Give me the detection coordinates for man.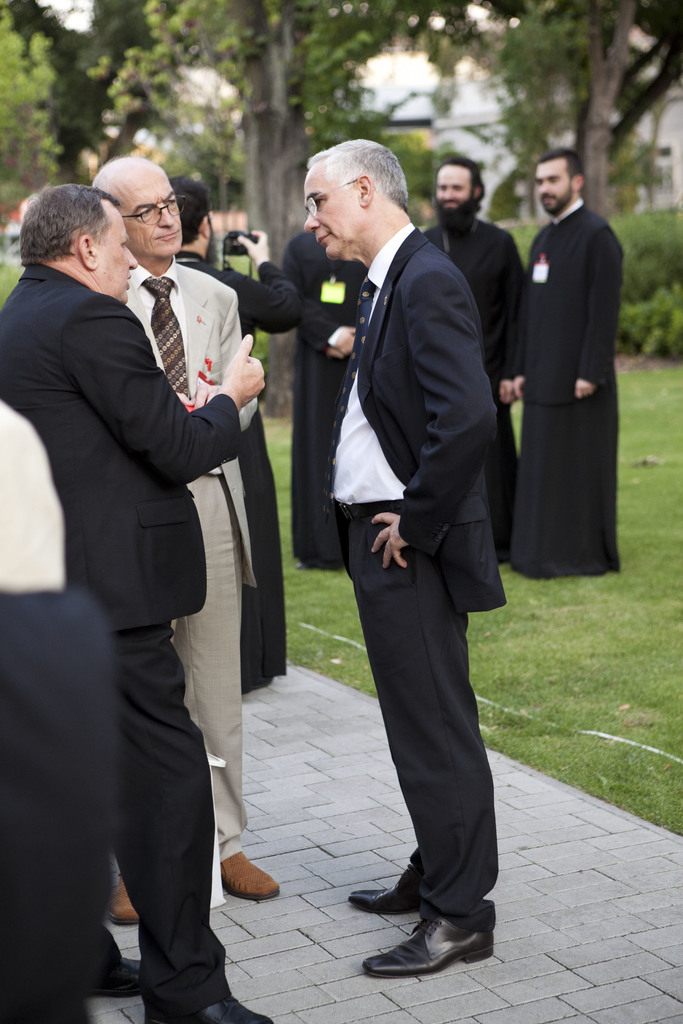
(x1=109, y1=156, x2=283, y2=941).
